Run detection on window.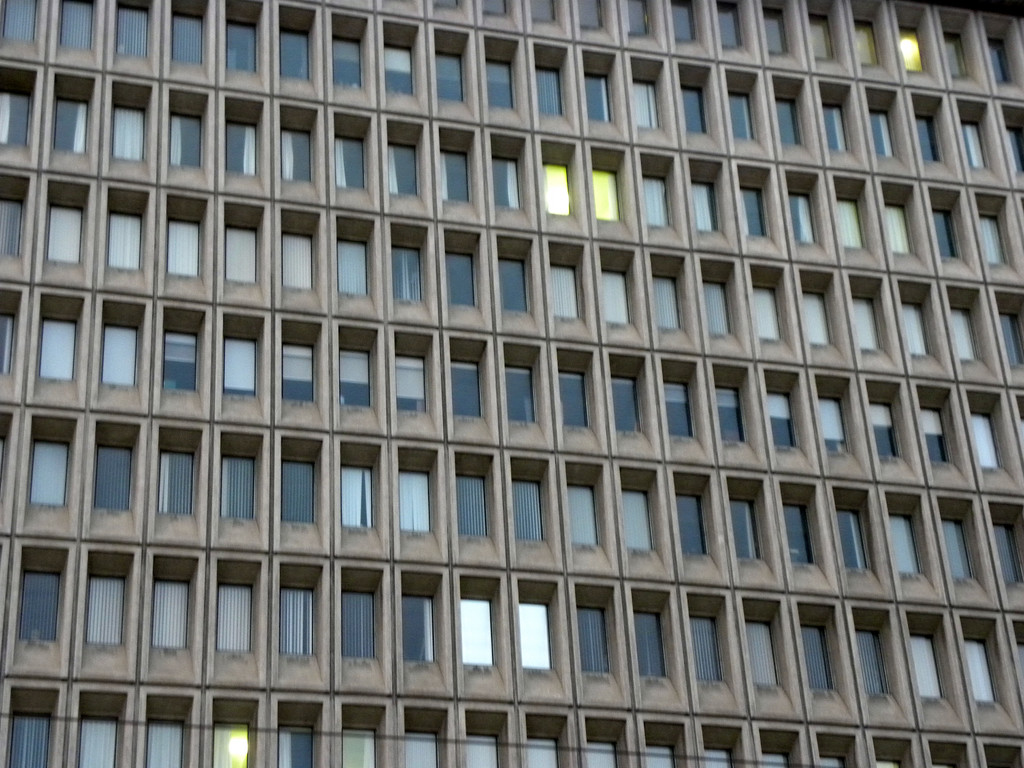
Result: (279, 4, 319, 84).
